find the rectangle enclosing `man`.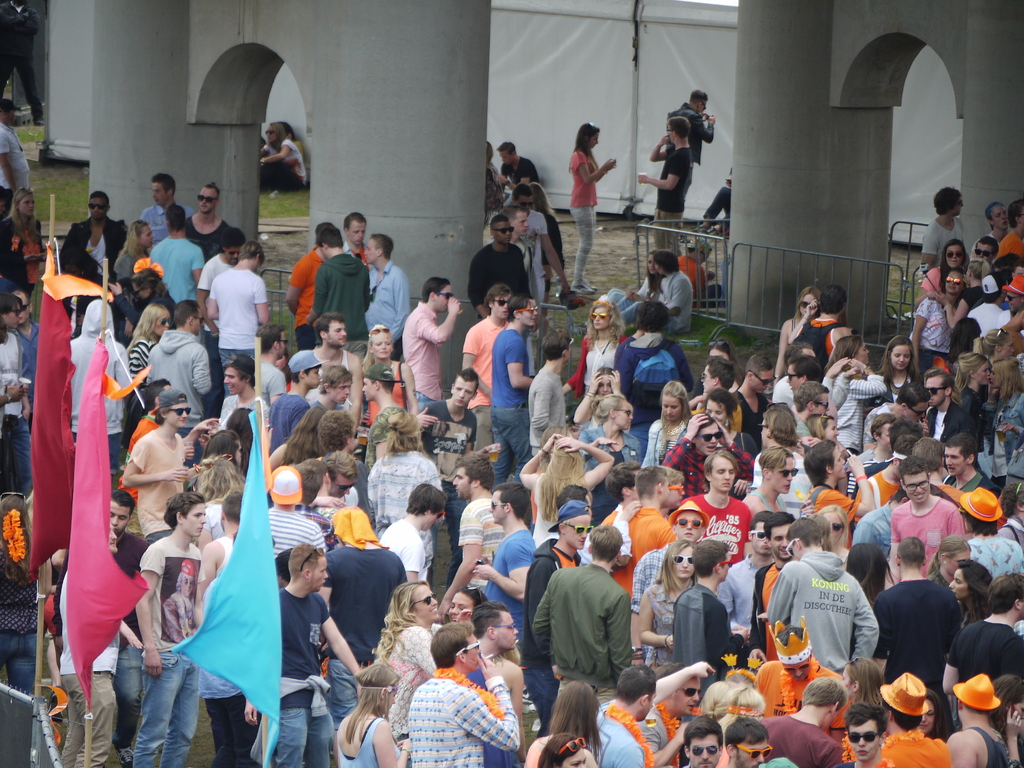
(16,287,40,430).
